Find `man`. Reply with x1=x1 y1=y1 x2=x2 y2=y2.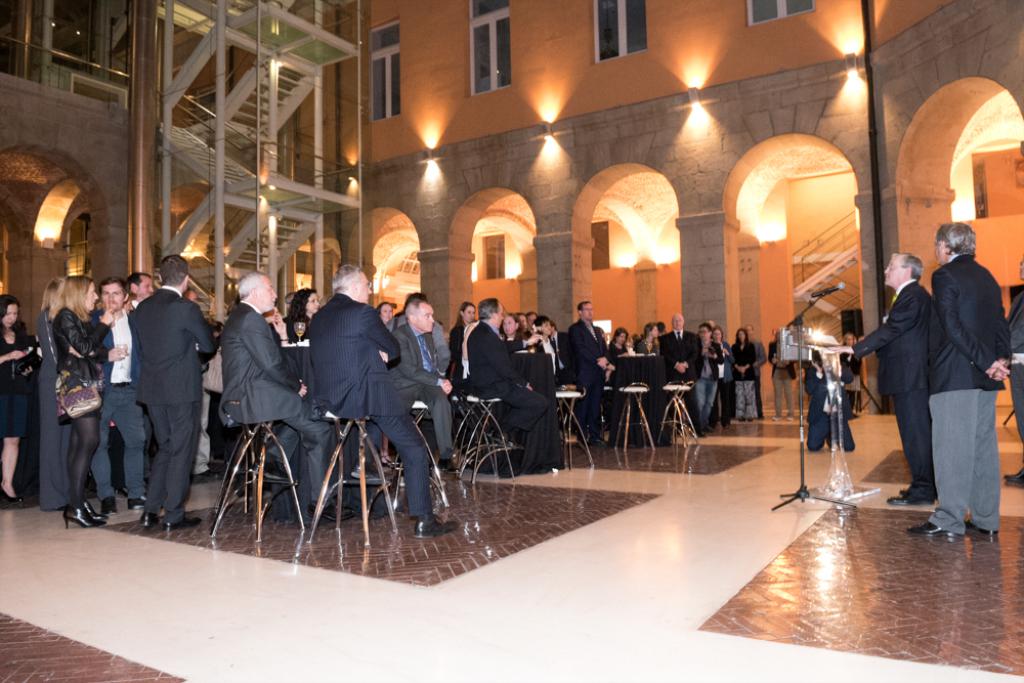
x1=93 y1=278 x2=150 y2=517.
